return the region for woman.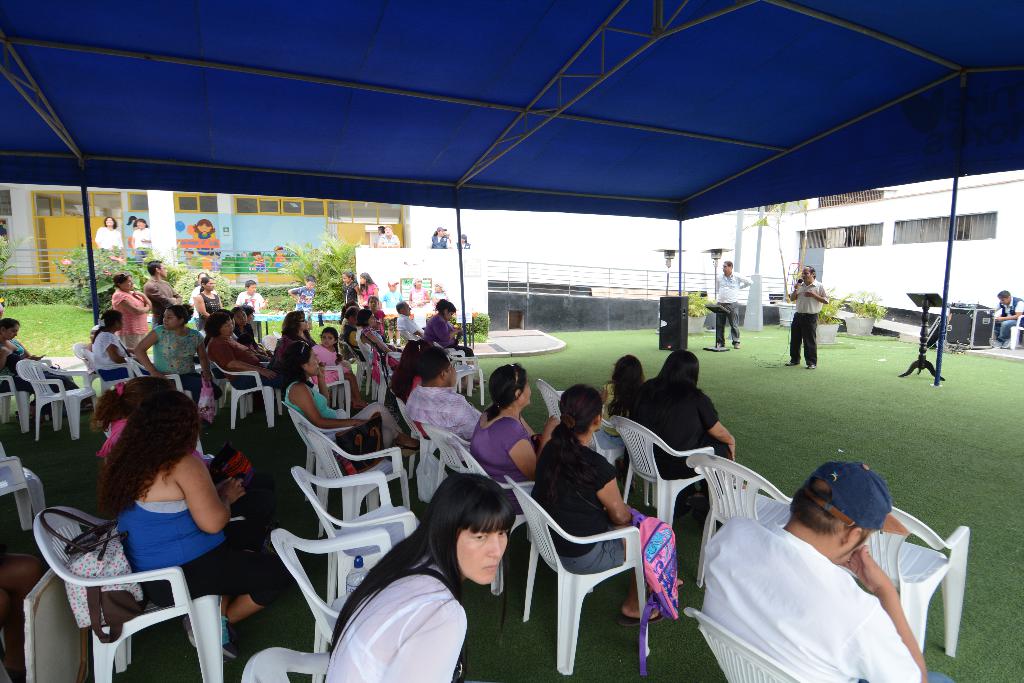
x1=420, y1=298, x2=486, y2=394.
